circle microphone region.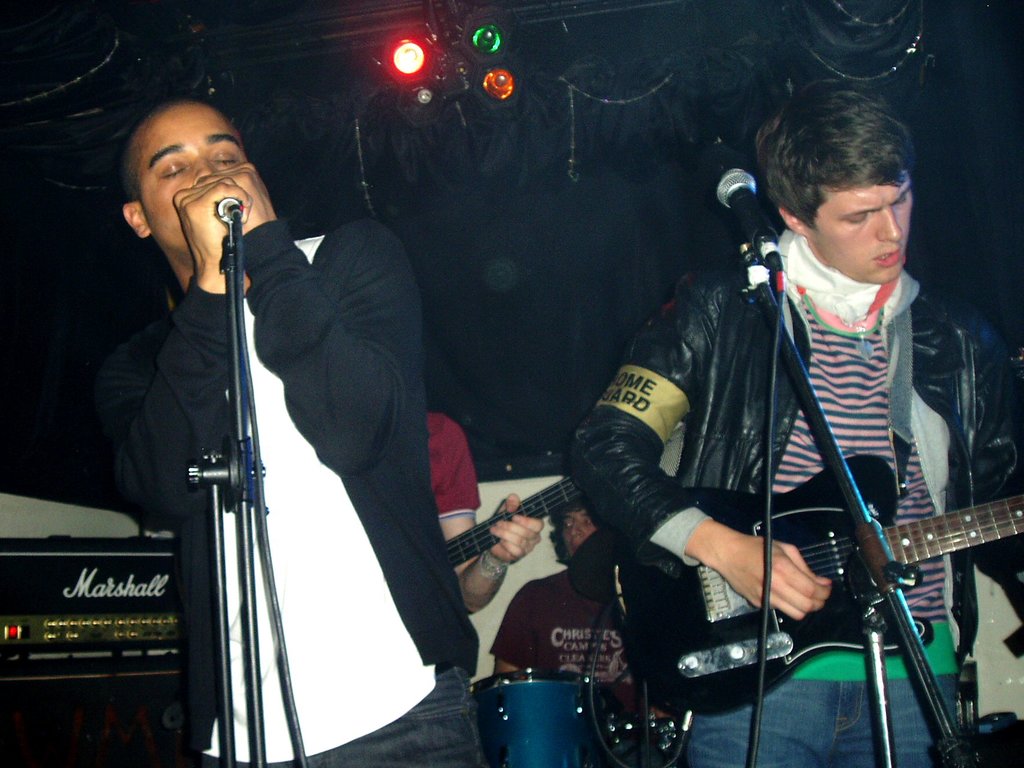
Region: [left=716, top=167, right=785, bottom=271].
